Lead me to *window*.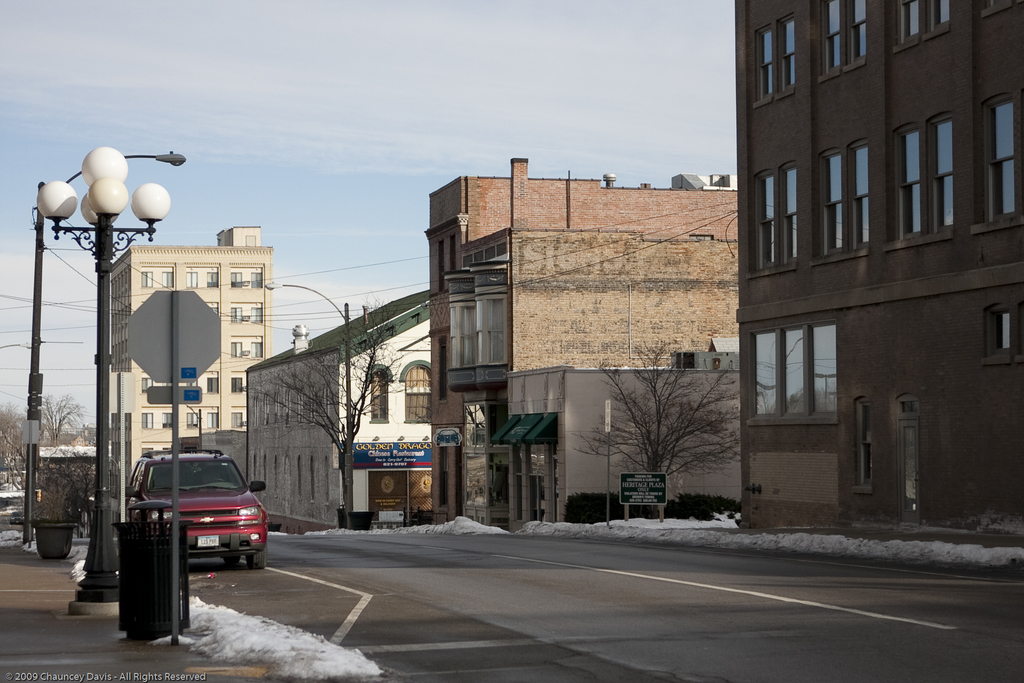
Lead to [406,365,431,423].
